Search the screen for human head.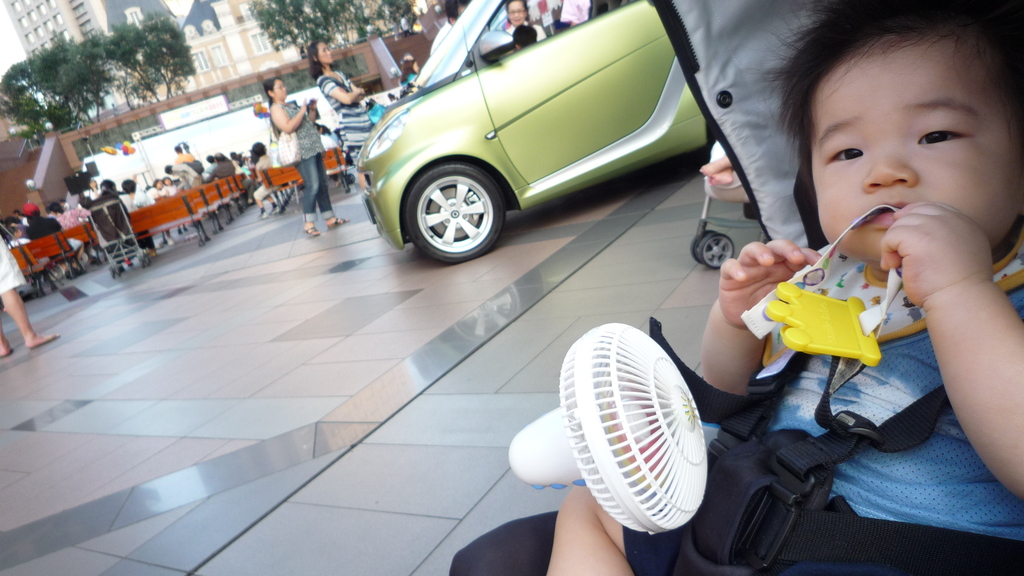
Found at {"x1": 308, "y1": 41, "x2": 334, "y2": 71}.
